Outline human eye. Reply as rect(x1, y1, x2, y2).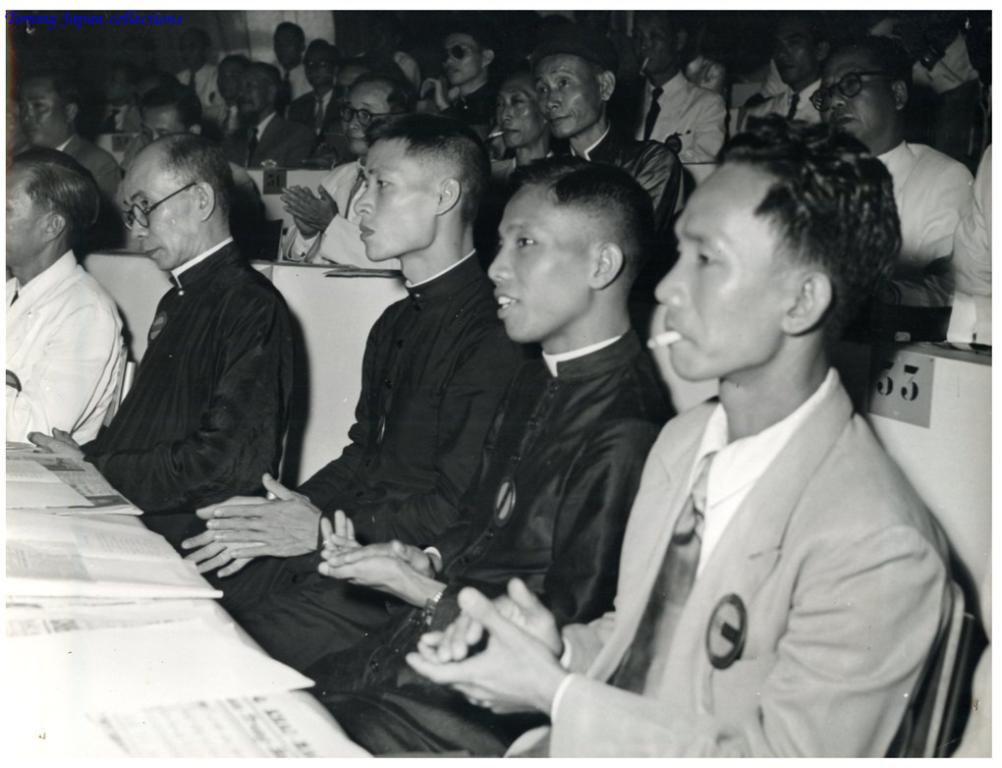
rect(495, 99, 506, 112).
